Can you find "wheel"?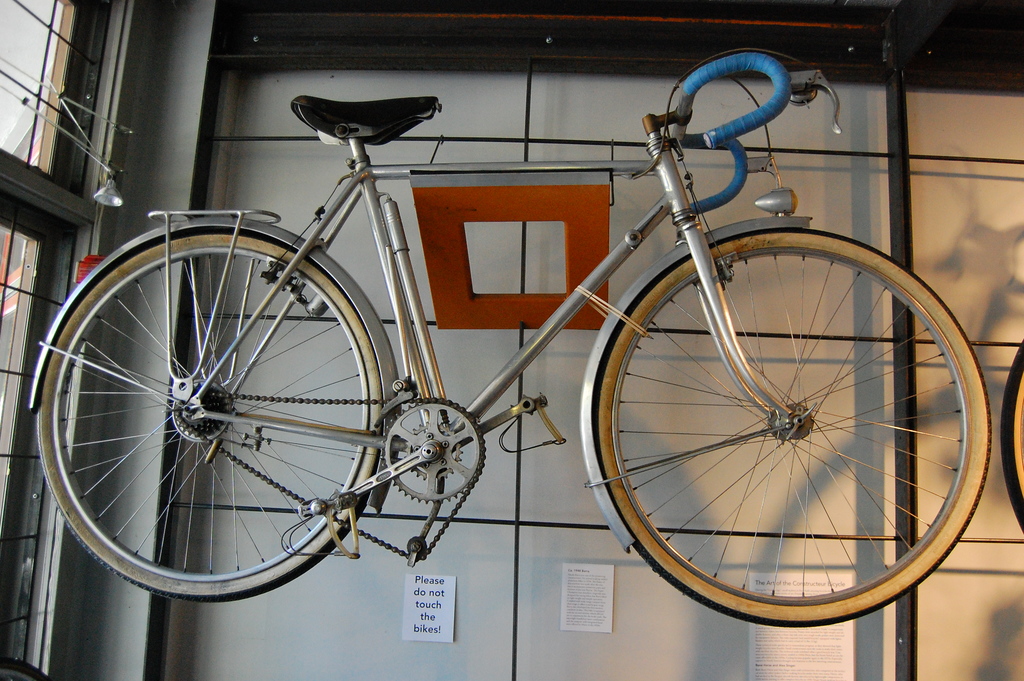
Yes, bounding box: box=[1000, 335, 1023, 544].
